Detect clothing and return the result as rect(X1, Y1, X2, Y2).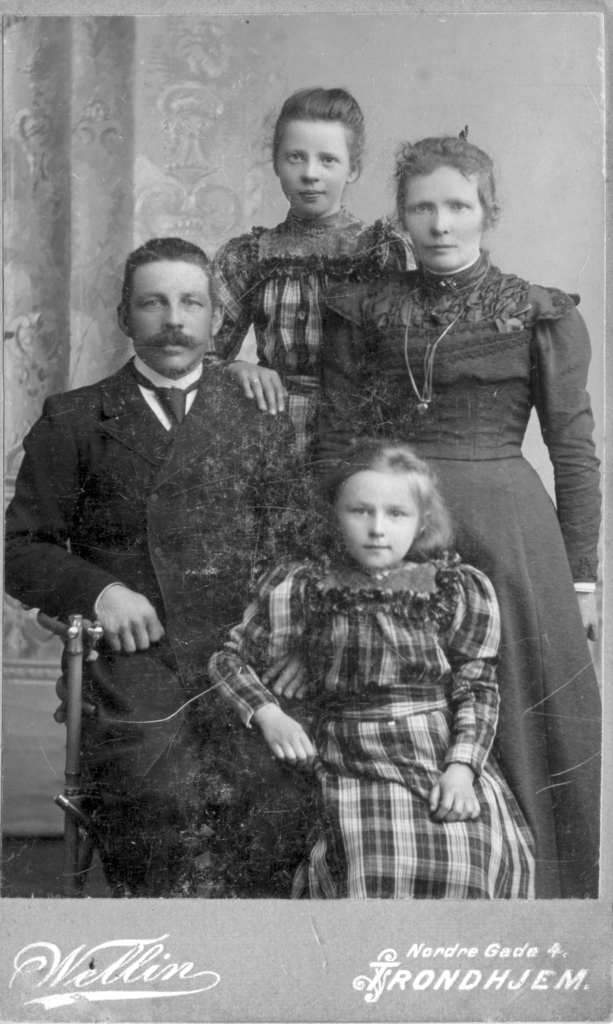
rect(218, 554, 562, 915).
